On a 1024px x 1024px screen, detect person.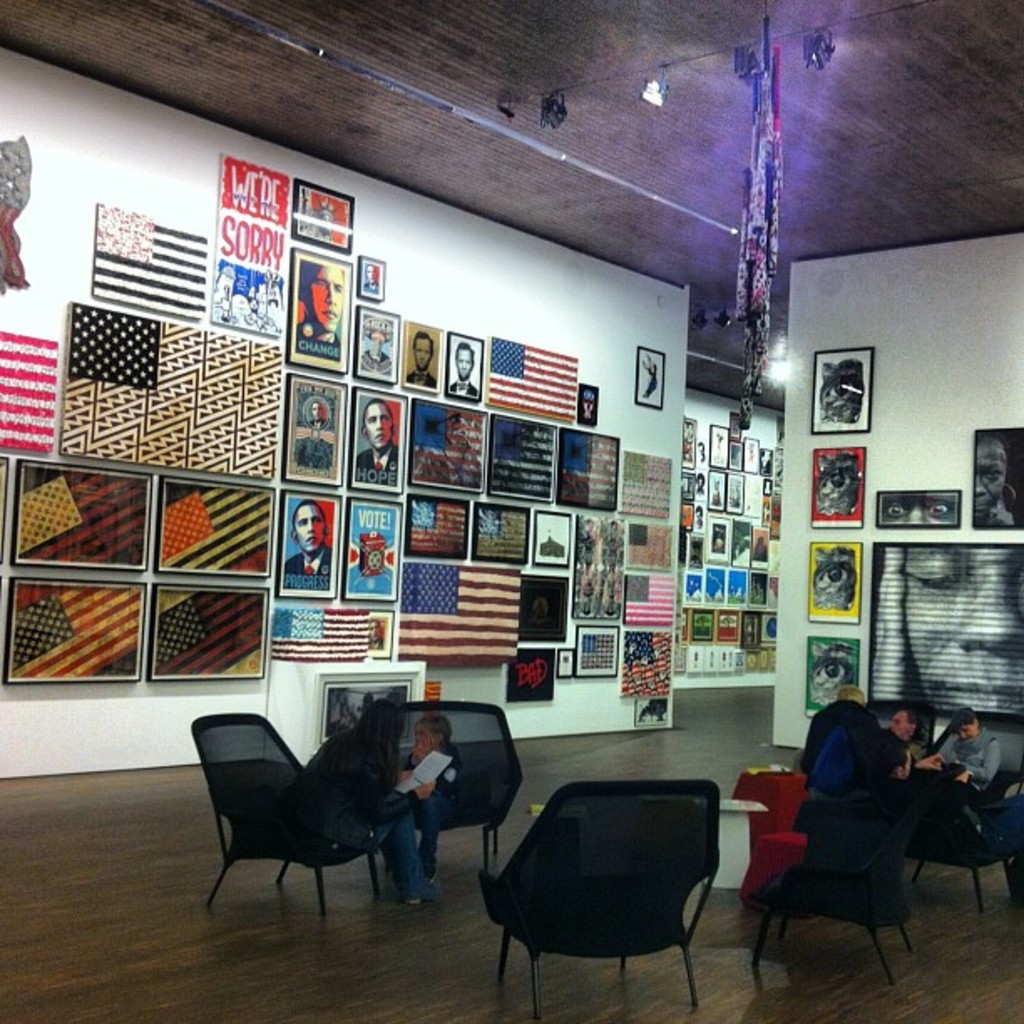
bbox=[689, 470, 709, 495].
